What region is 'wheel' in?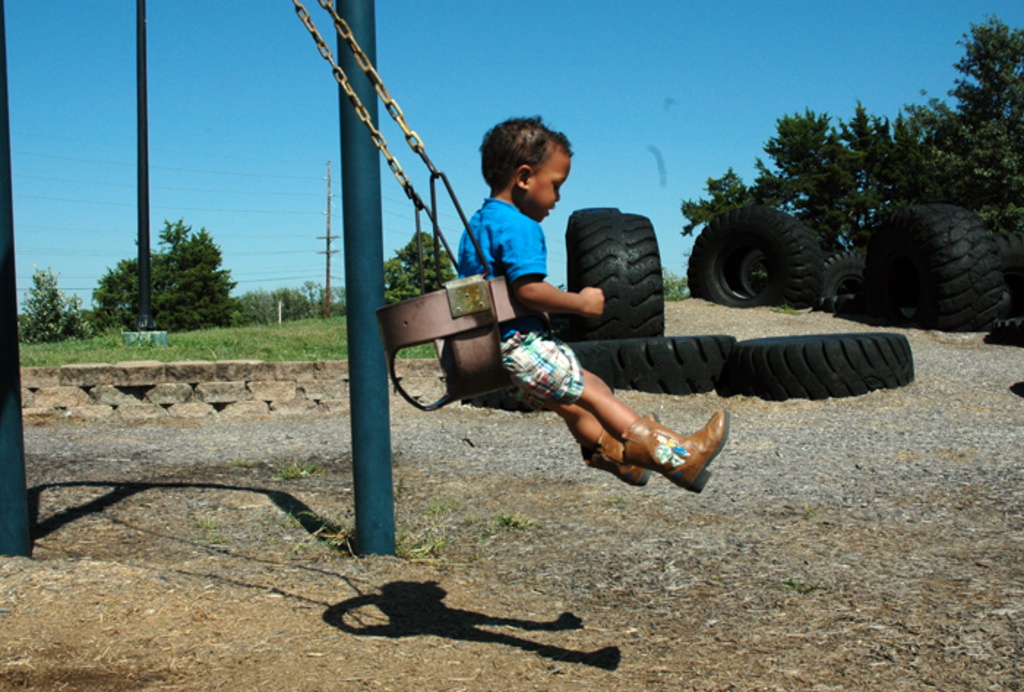
<bbox>824, 247, 865, 322</bbox>.
